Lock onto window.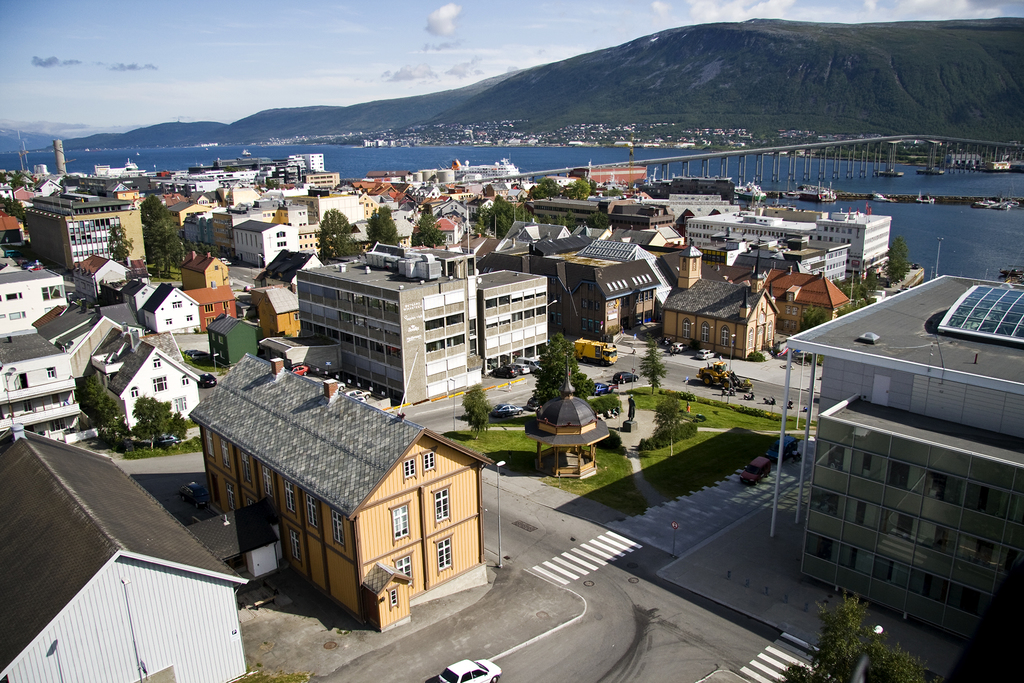
Locked: bbox=(1, 292, 21, 299).
